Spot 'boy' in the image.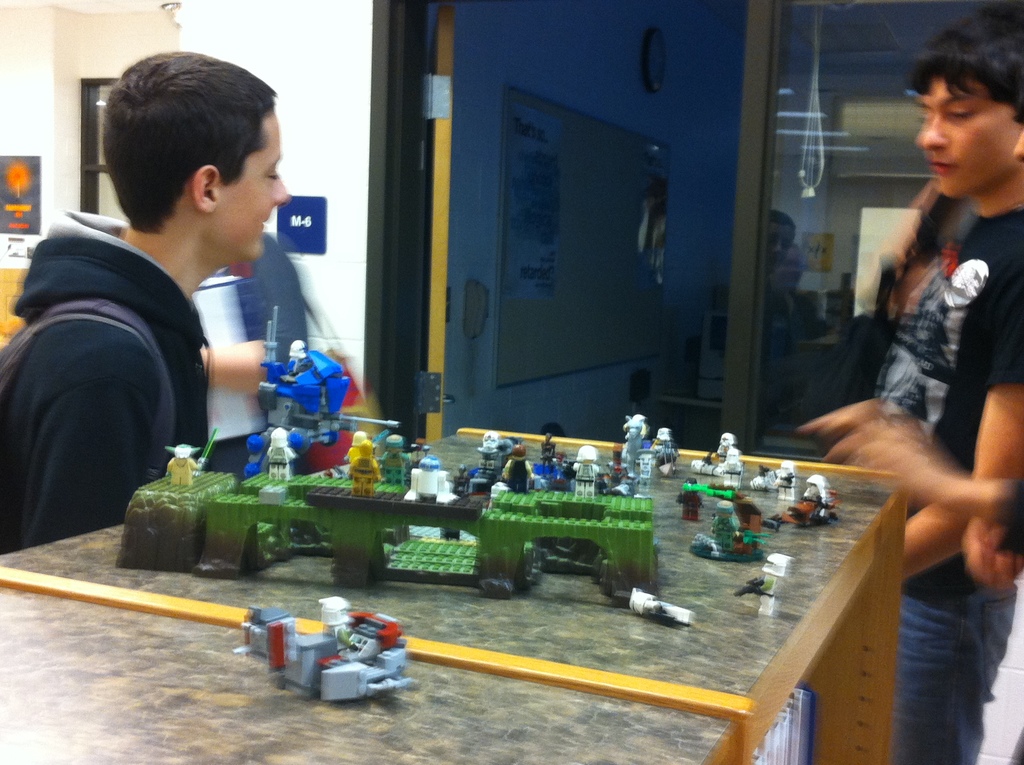
'boy' found at bbox(0, 50, 289, 556).
